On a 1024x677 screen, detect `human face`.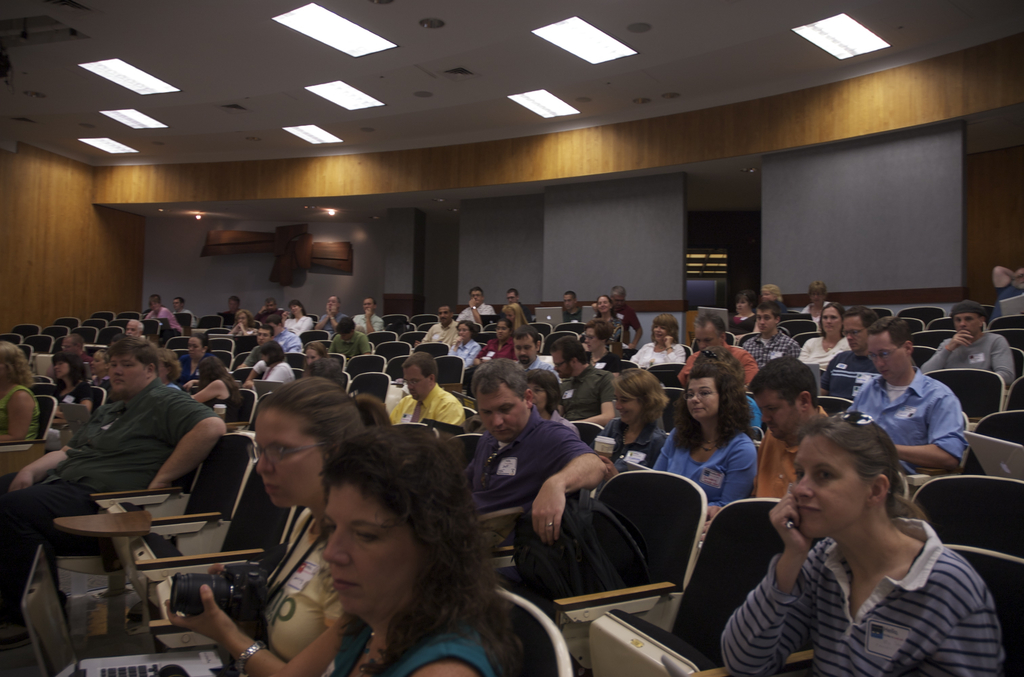
{"x1": 438, "y1": 304, "x2": 454, "y2": 325}.
